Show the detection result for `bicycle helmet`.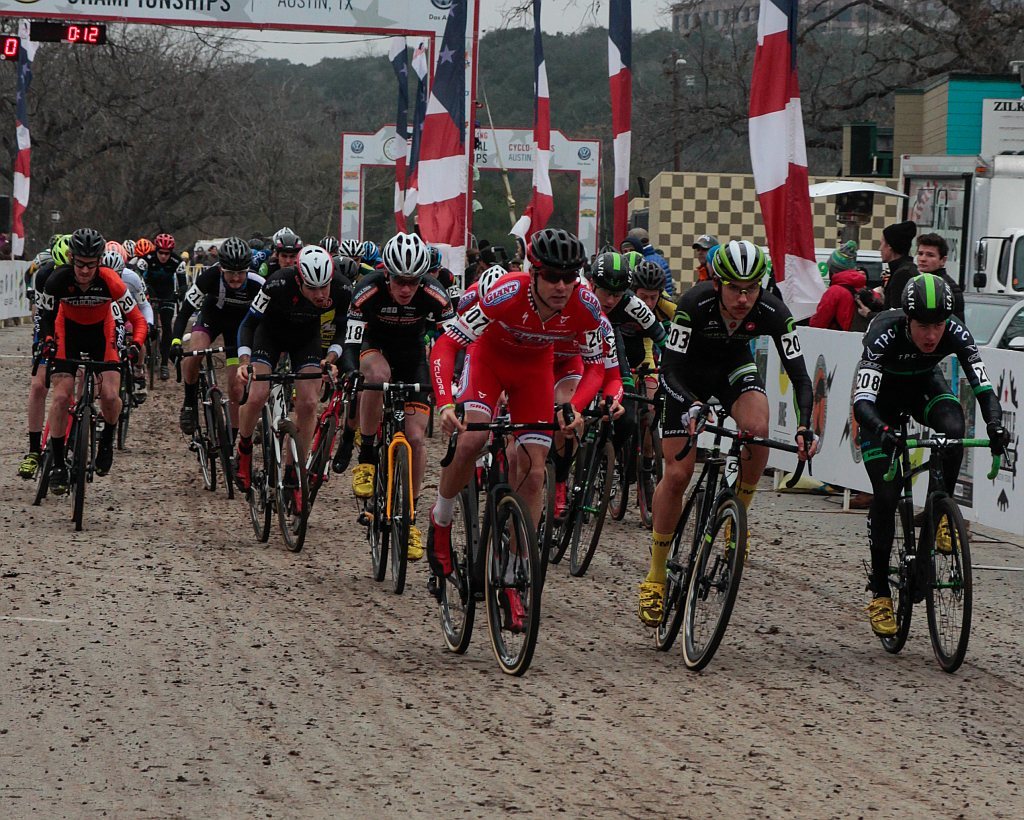
(left=273, top=228, right=293, bottom=249).
